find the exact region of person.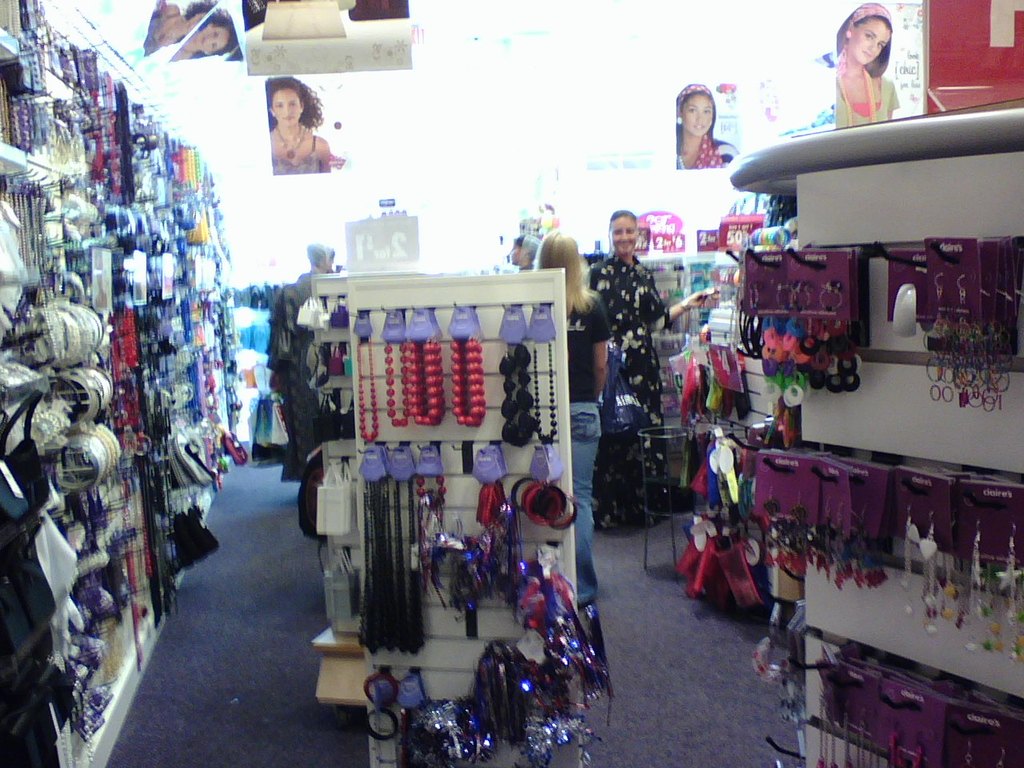
Exact region: region(507, 234, 542, 270).
